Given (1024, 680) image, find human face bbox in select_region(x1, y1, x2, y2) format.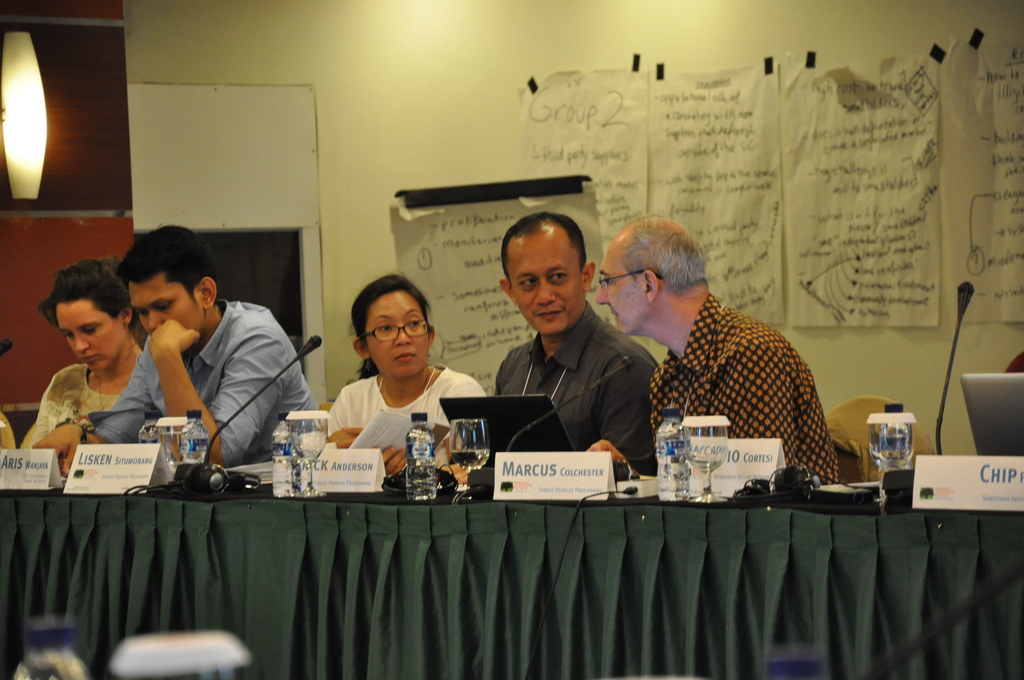
select_region(365, 287, 429, 375).
